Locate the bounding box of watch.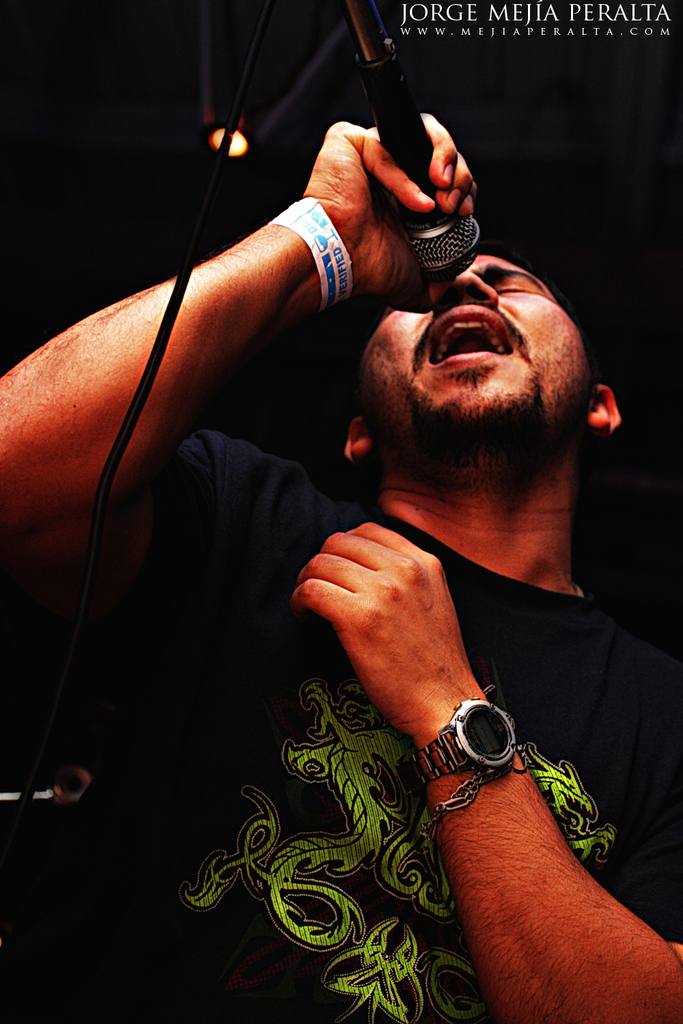
Bounding box: 410/696/518/785.
